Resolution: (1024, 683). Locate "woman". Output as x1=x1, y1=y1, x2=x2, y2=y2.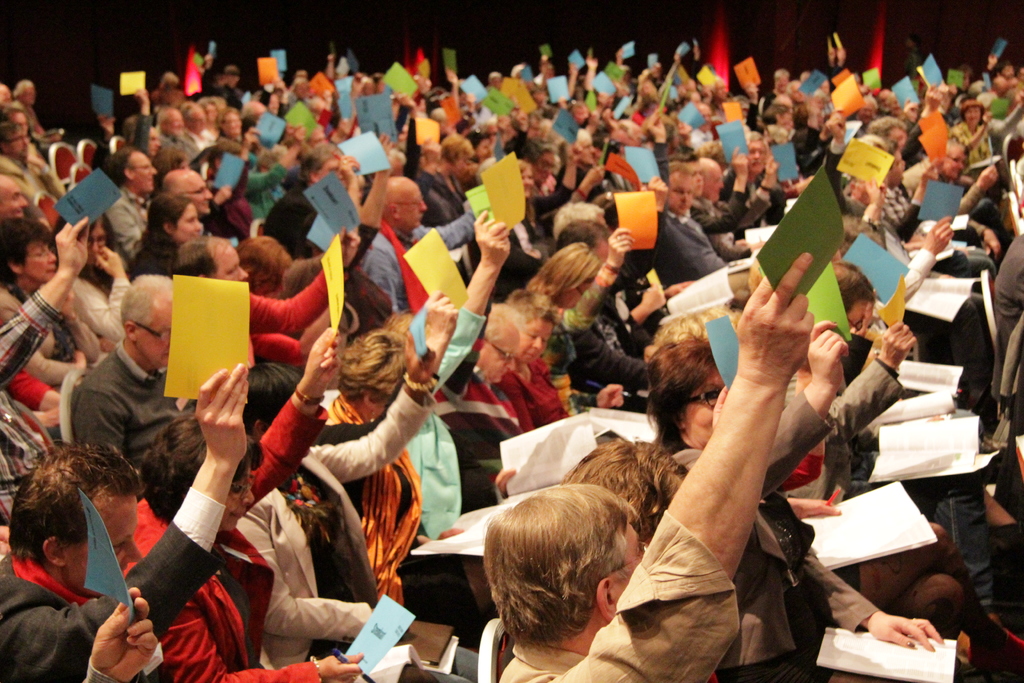
x1=644, y1=328, x2=945, y2=682.
